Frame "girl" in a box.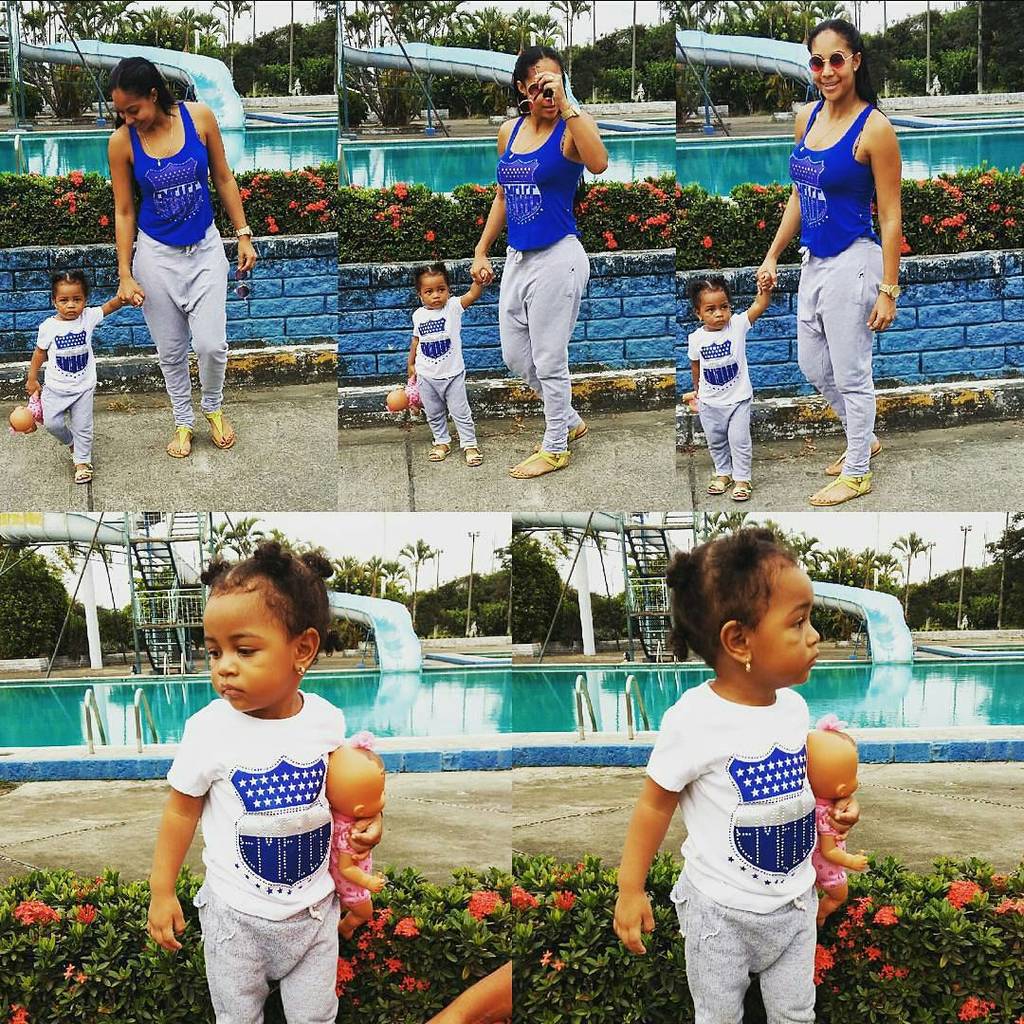
region(612, 524, 820, 1023).
